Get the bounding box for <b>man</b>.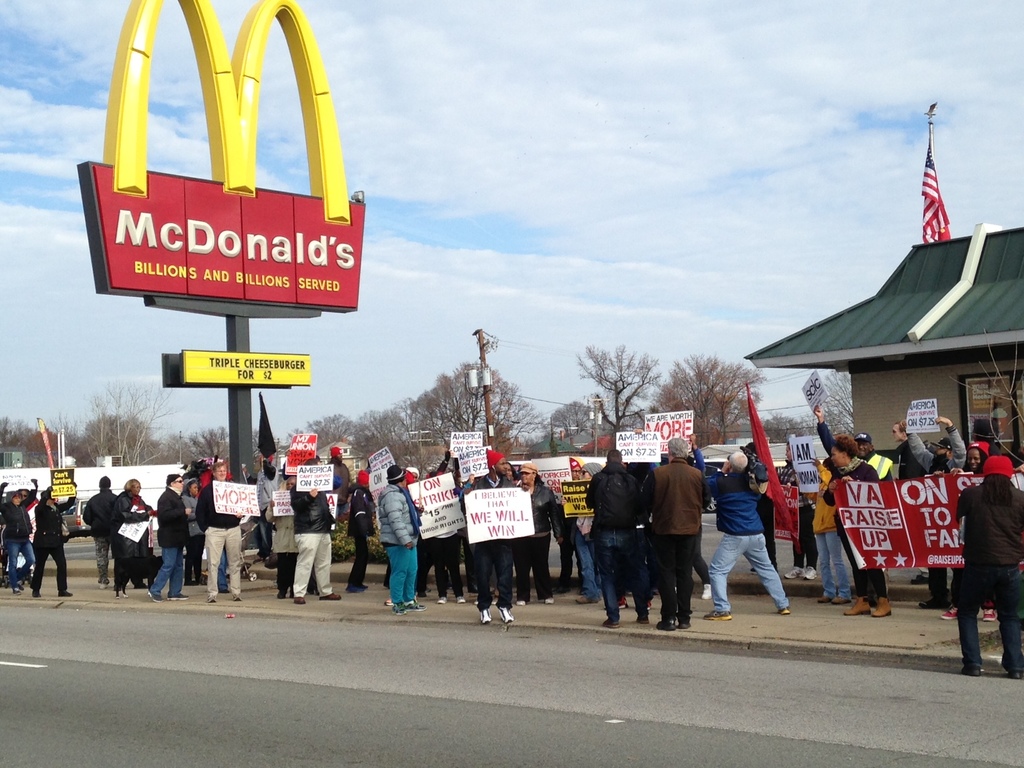
[left=641, top=438, right=701, bottom=643].
